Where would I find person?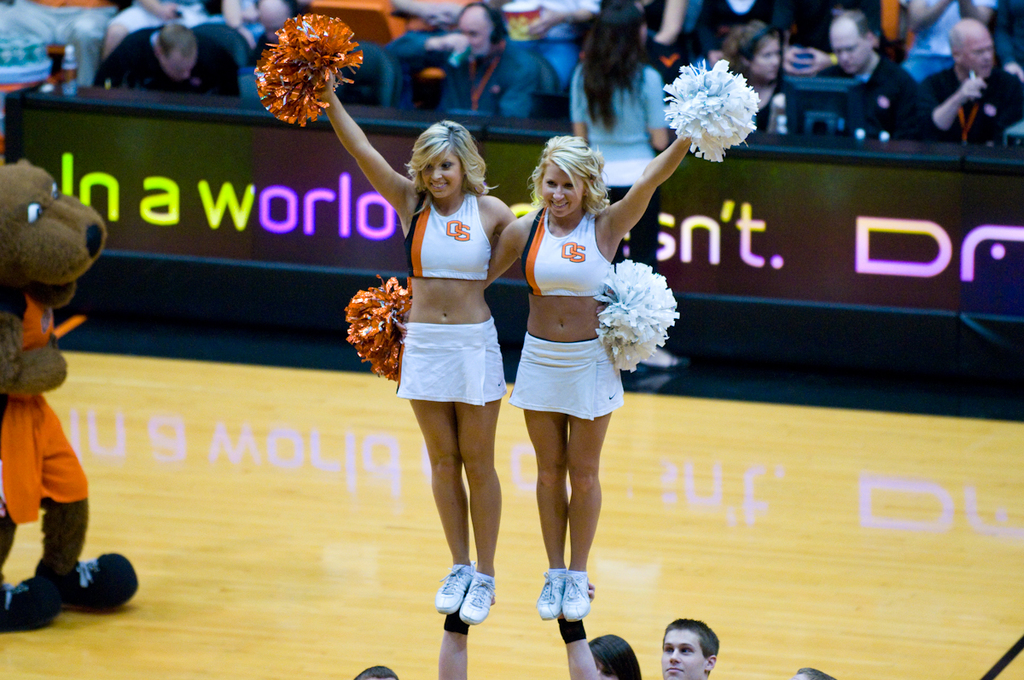
At BBox(555, 613, 721, 679).
